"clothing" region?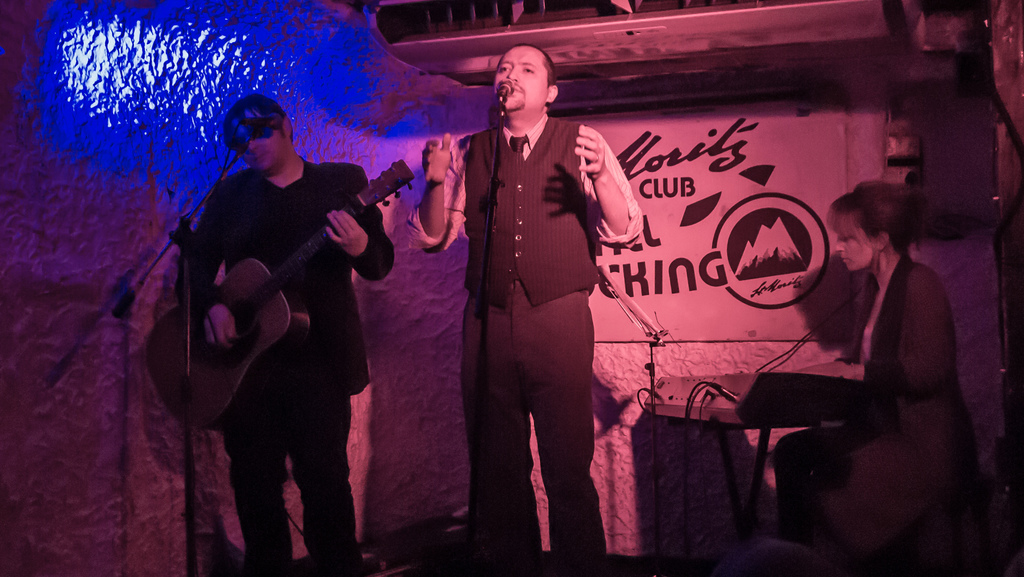
<box>772,257,996,576</box>
